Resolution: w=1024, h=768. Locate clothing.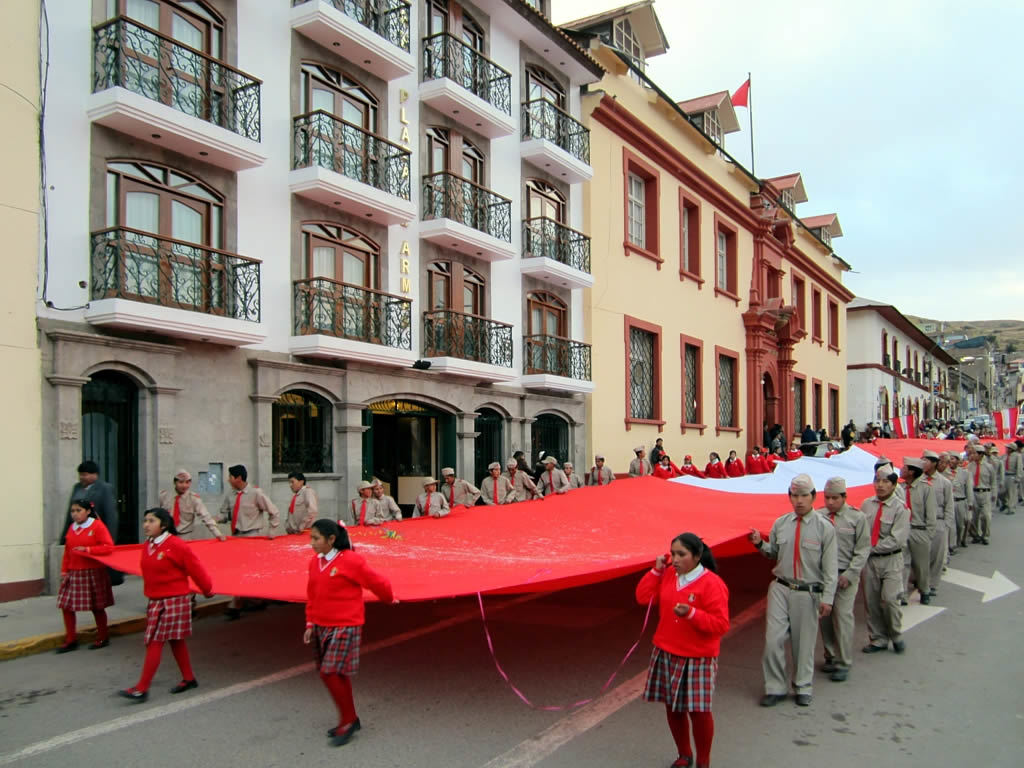
<box>704,453,730,477</box>.
